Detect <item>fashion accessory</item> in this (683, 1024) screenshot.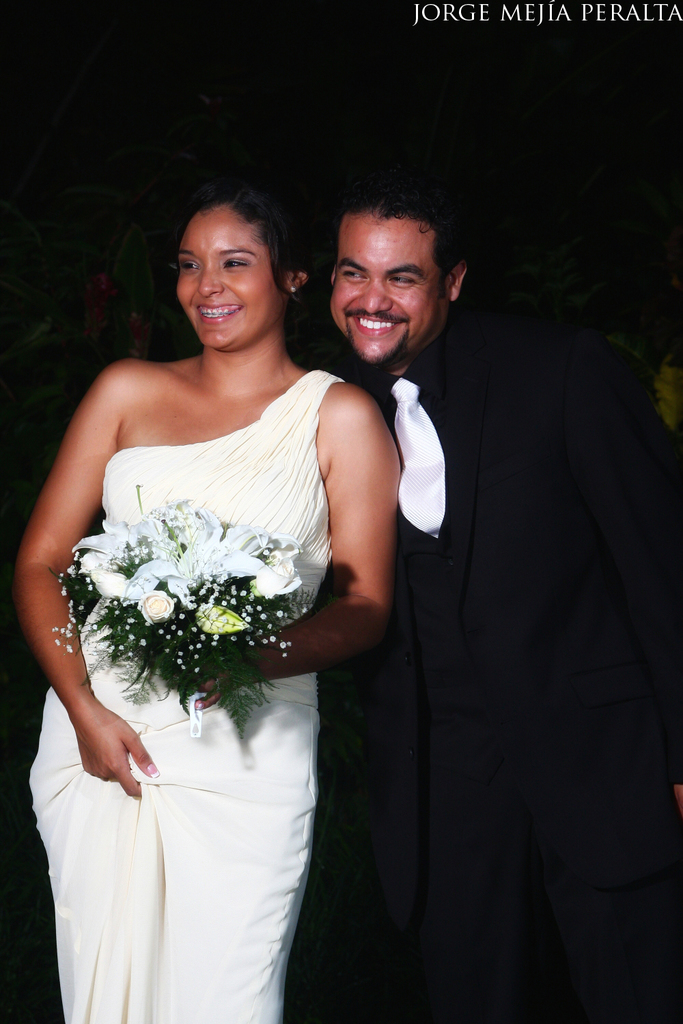
Detection: pyautogui.locateOnScreen(288, 283, 299, 296).
